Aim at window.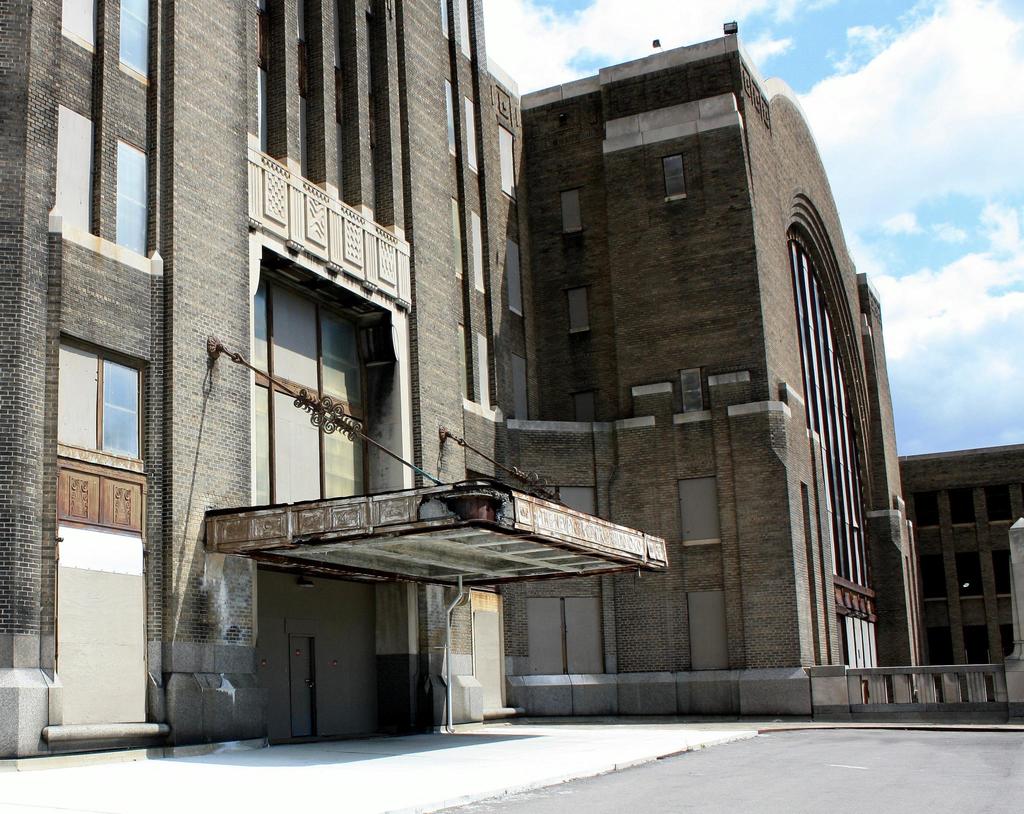
Aimed at bbox=(568, 286, 593, 336).
